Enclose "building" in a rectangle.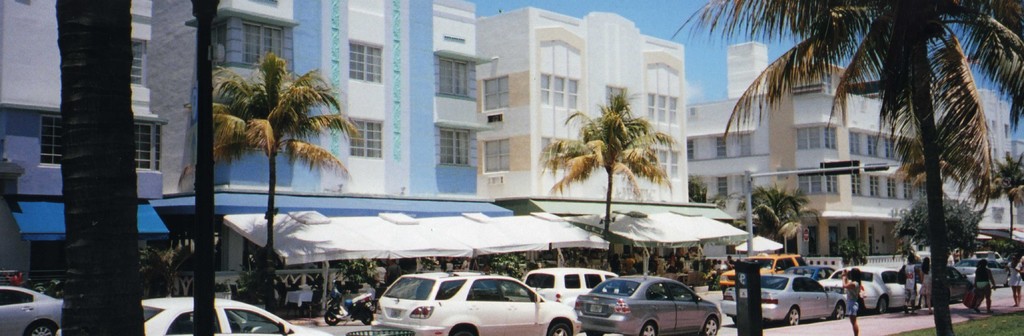
detection(161, 0, 518, 296).
